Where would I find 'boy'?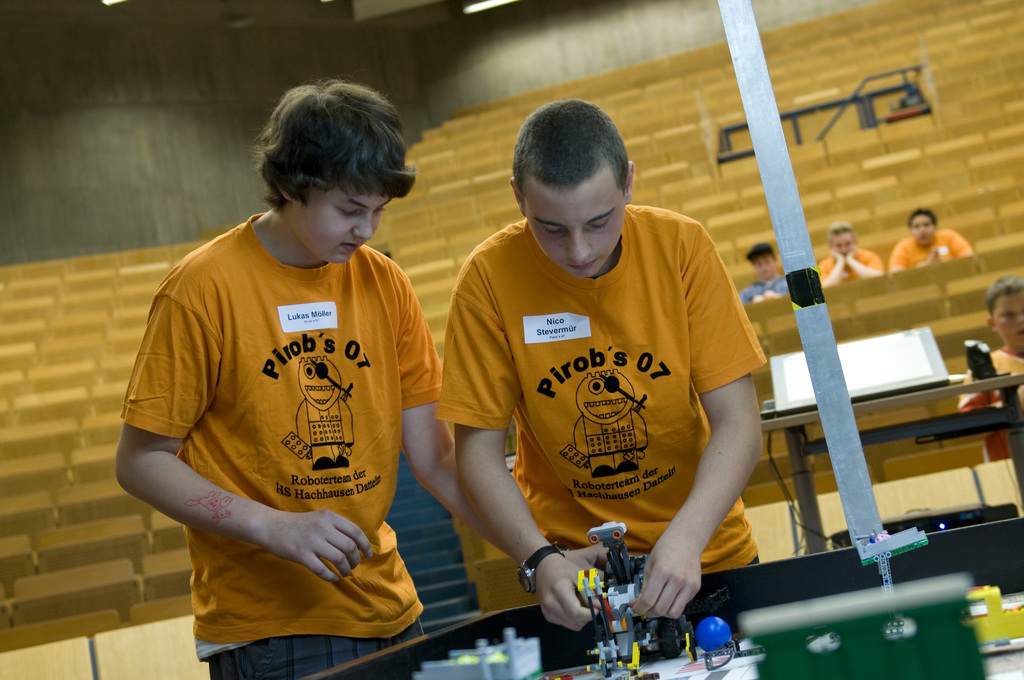
At <box>117,79,612,679</box>.
